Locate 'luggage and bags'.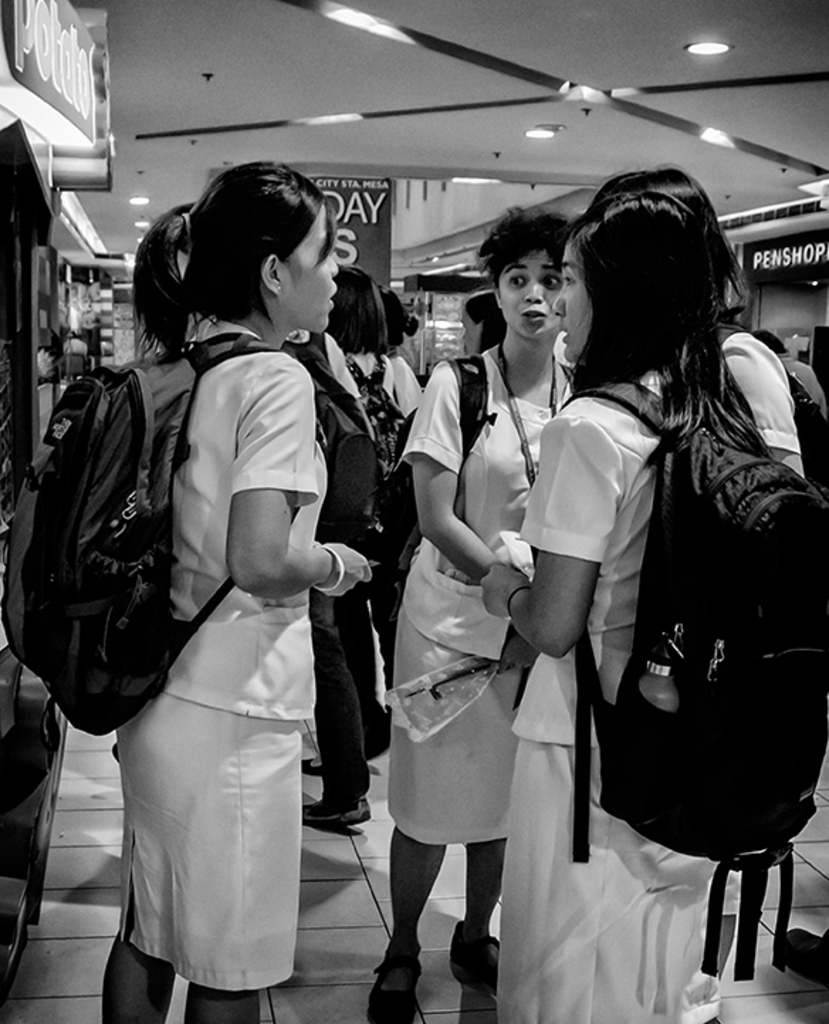
Bounding box: pyautogui.locateOnScreen(277, 339, 385, 567).
